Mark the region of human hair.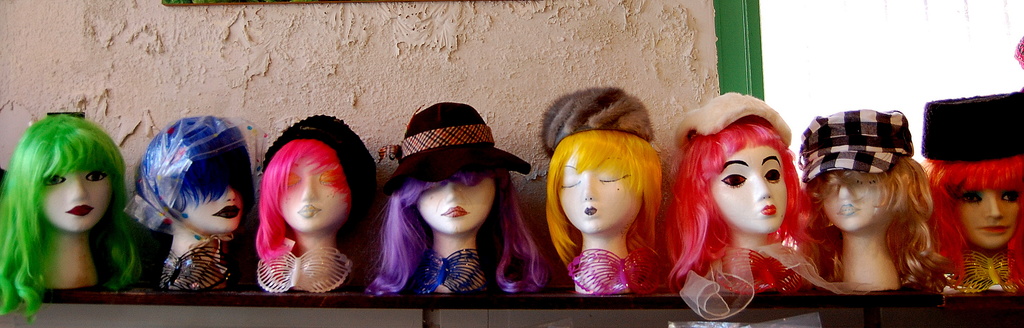
Region: locate(928, 159, 1023, 295).
